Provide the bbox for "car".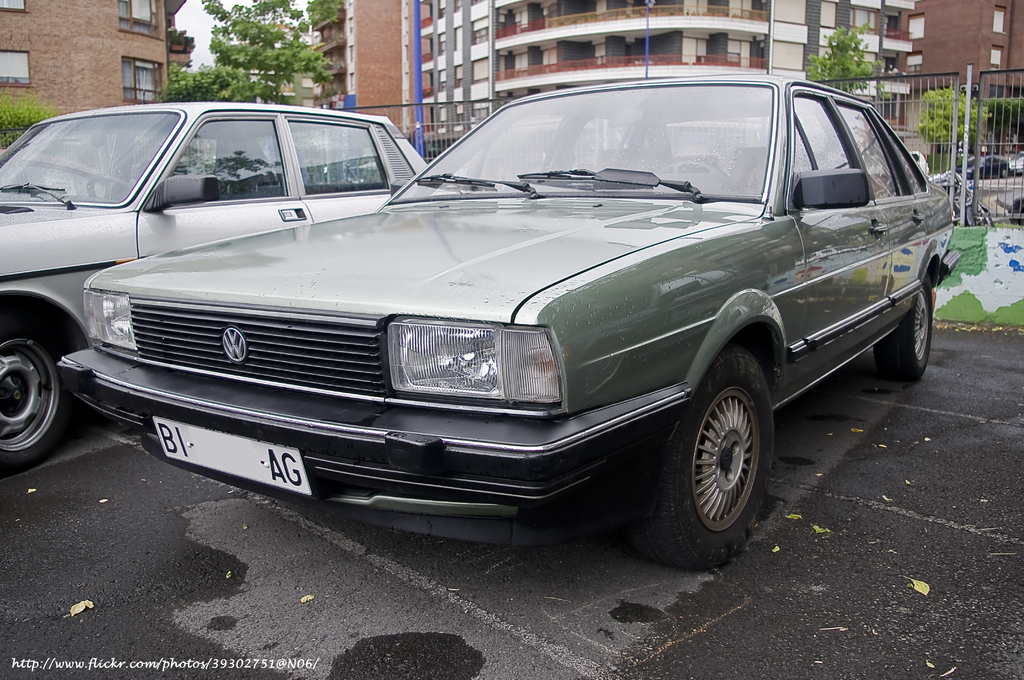
rect(1008, 155, 1023, 171).
